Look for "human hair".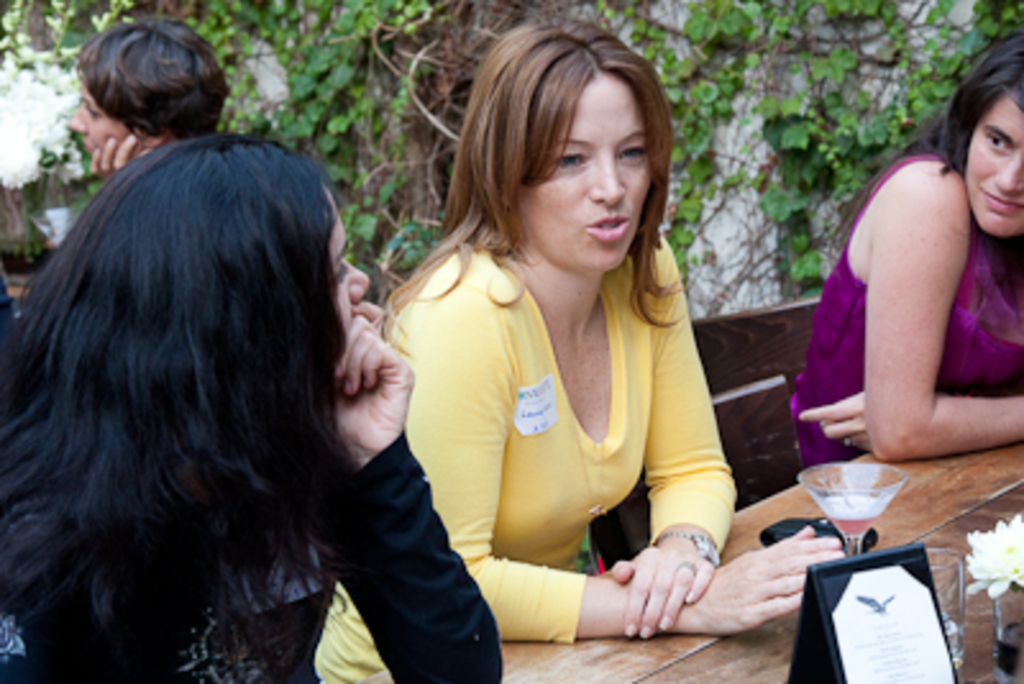
Found: left=384, top=8, right=689, bottom=325.
